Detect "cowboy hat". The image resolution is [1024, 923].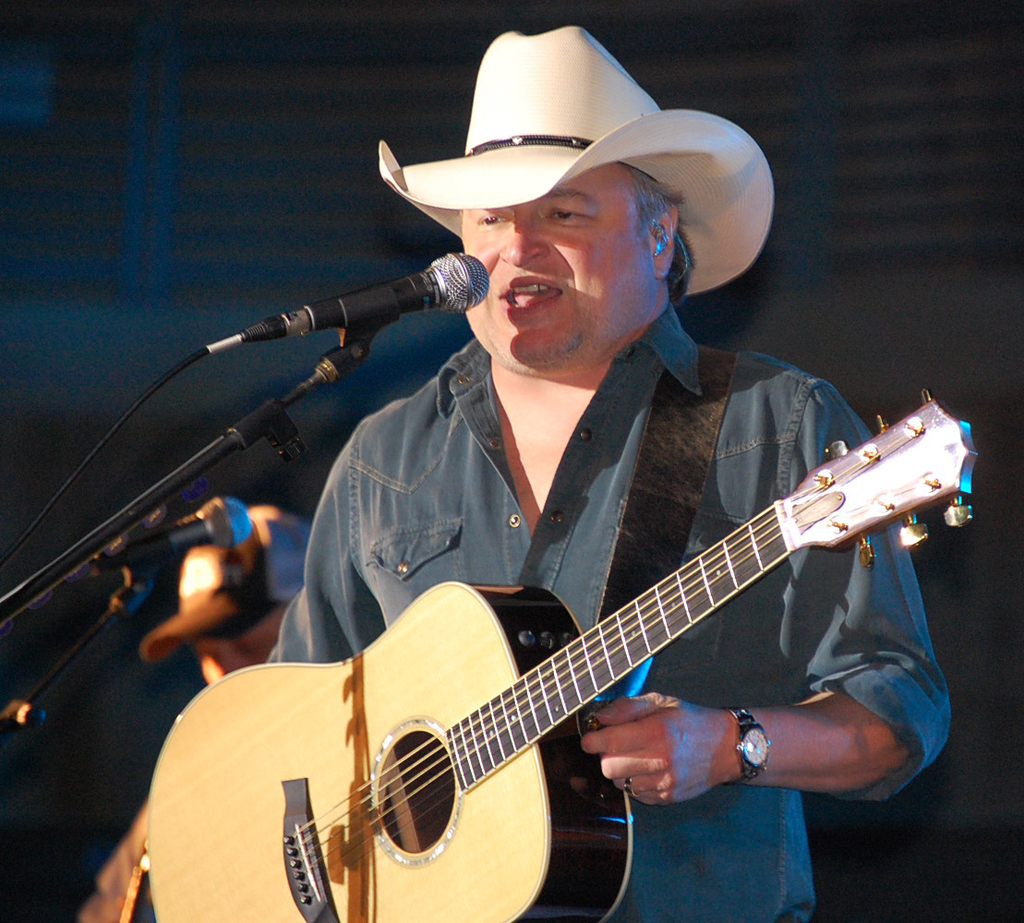
left=372, top=30, right=777, bottom=289.
